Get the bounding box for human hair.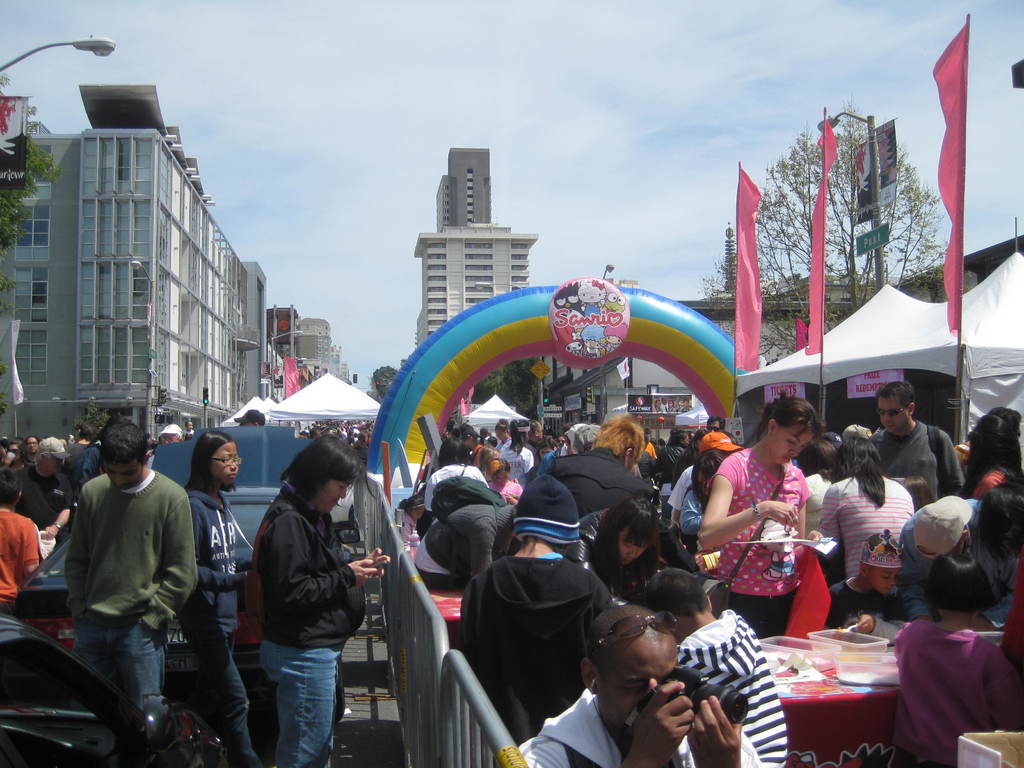
(x1=529, y1=438, x2=559, y2=477).
